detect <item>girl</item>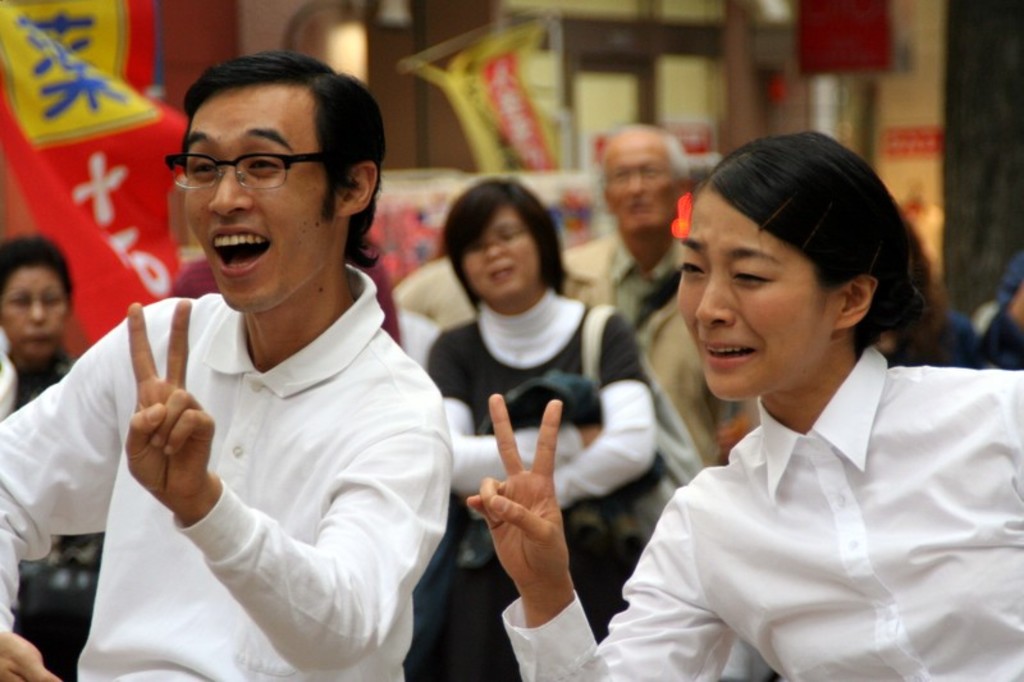
(left=465, top=129, right=1023, bottom=681)
